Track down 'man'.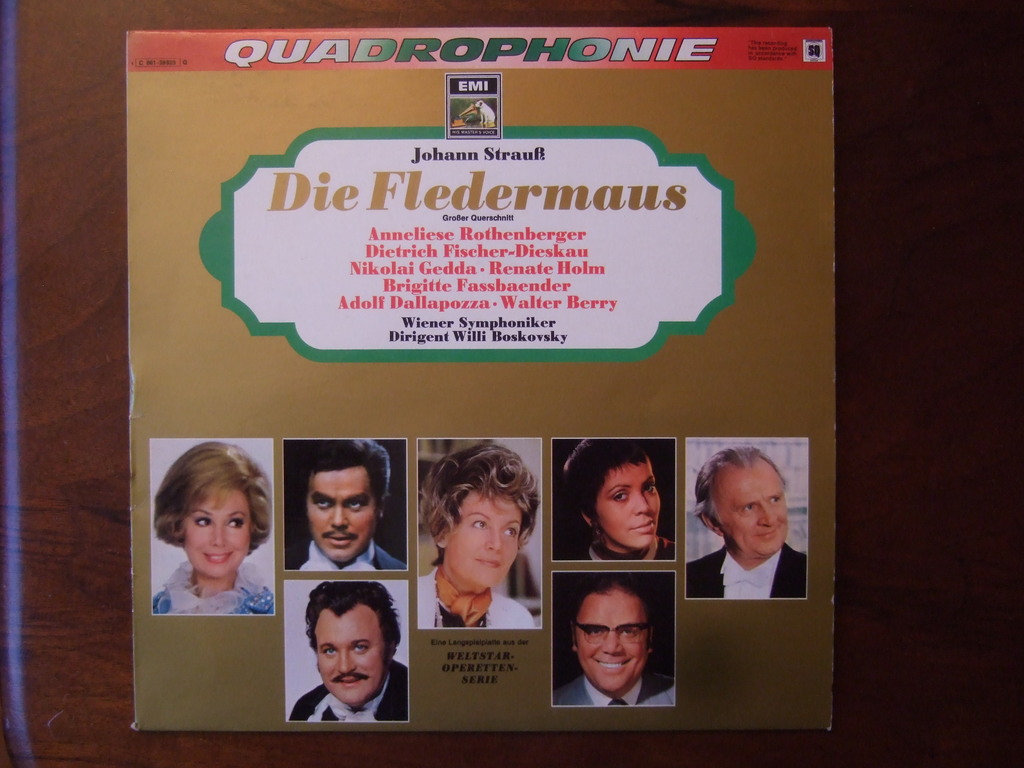
Tracked to [684,449,808,602].
